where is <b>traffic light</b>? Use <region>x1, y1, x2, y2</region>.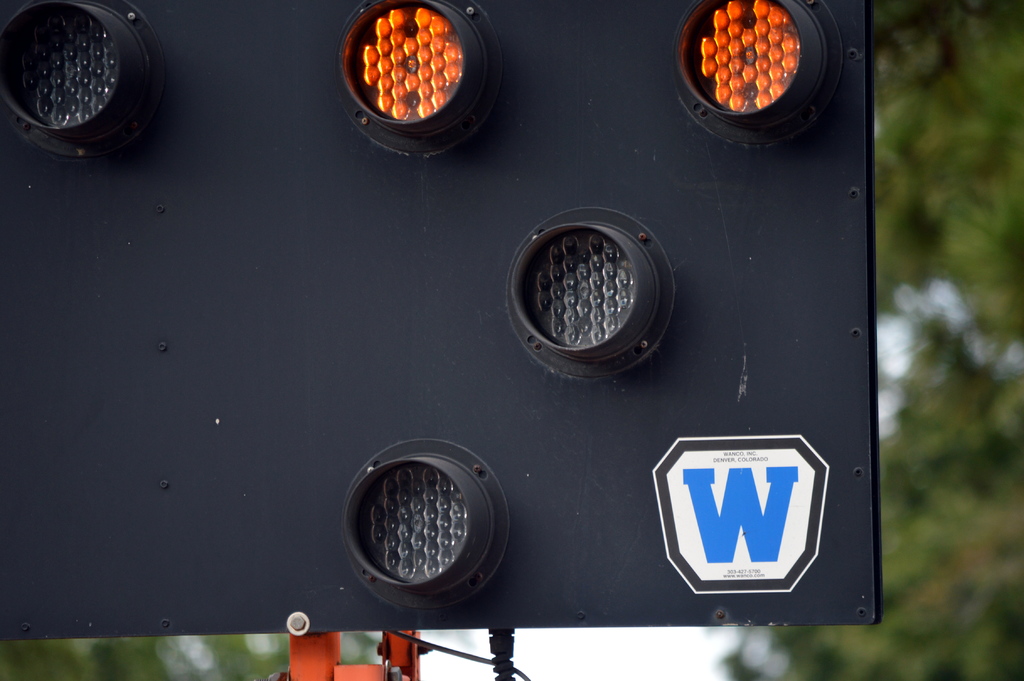
<region>0, 0, 882, 641</region>.
